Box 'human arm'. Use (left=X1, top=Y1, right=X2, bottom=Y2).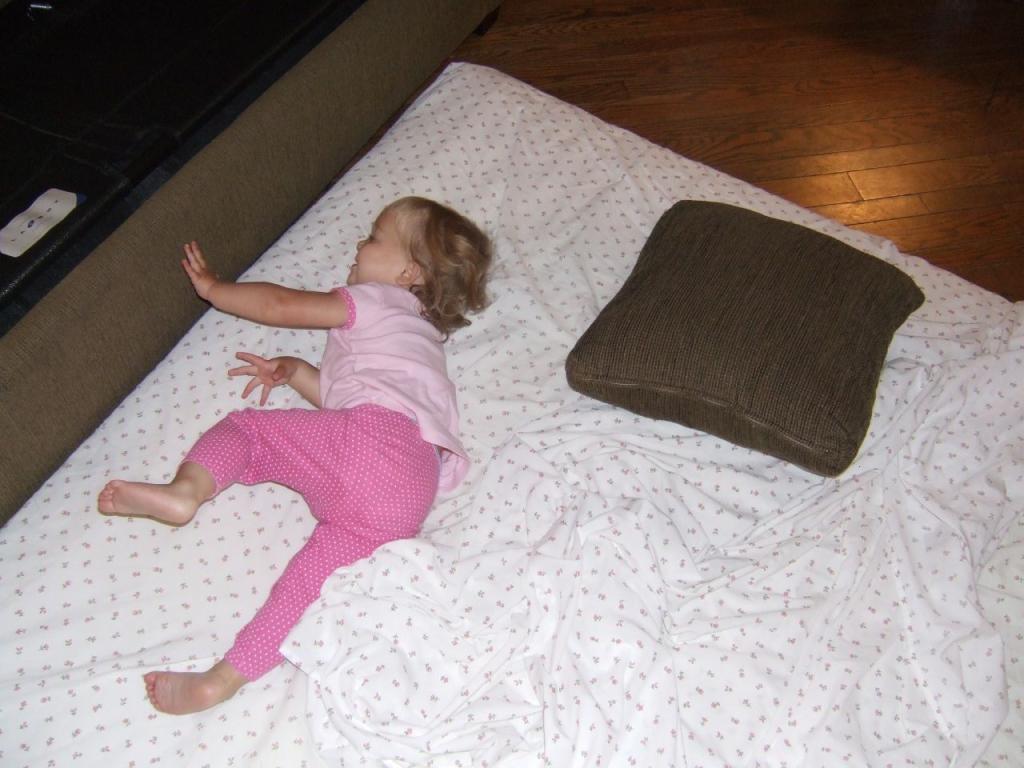
(left=186, top=263, right=334, bottom=345).
